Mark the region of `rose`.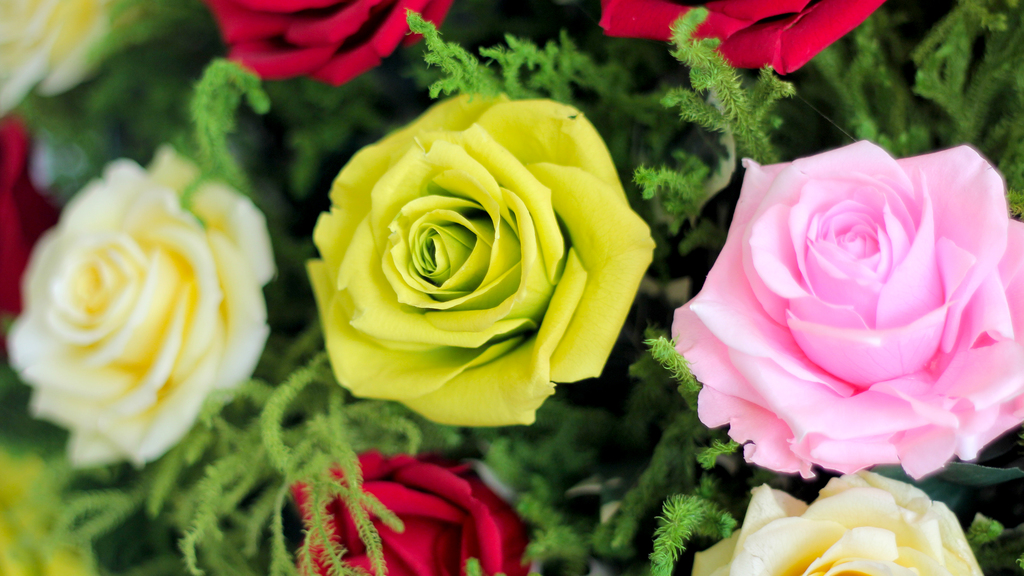
Region: (206,0,451,86).
